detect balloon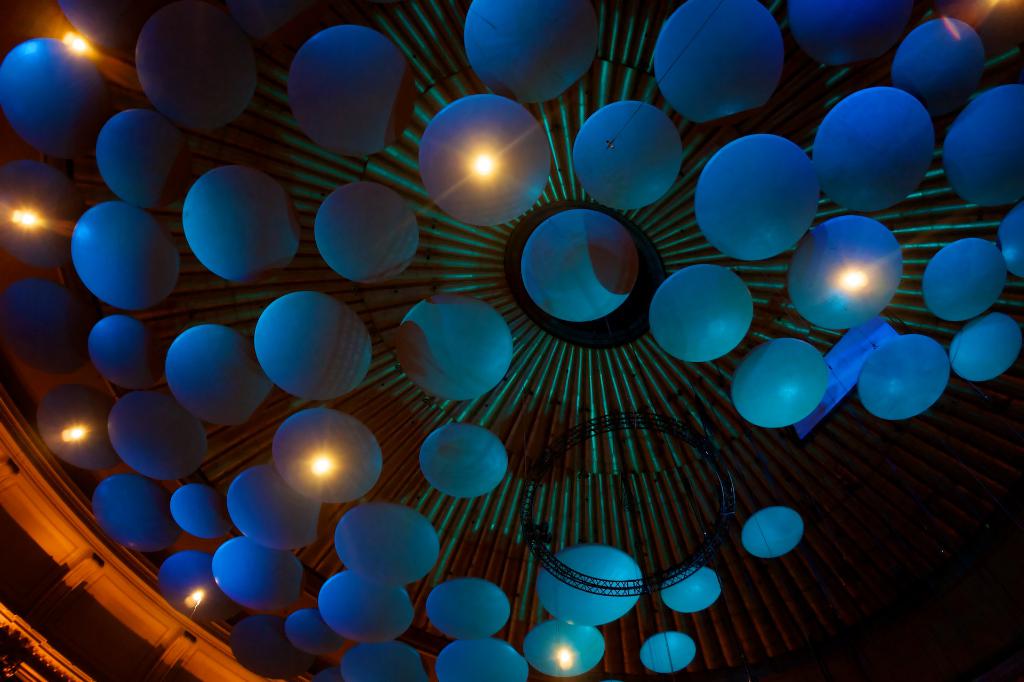
{"x1": 695, "y1": 136, "x2": 813, "y2": 261}
